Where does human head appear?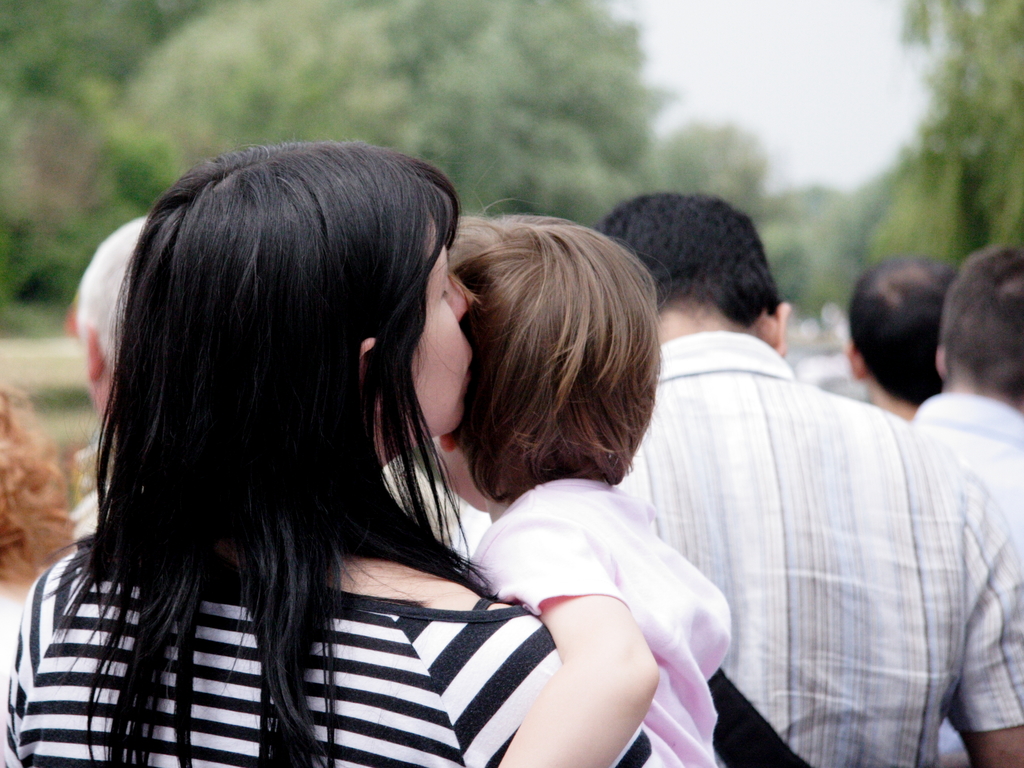
Appears at <region>934, 242, 1023, 408</region>.
